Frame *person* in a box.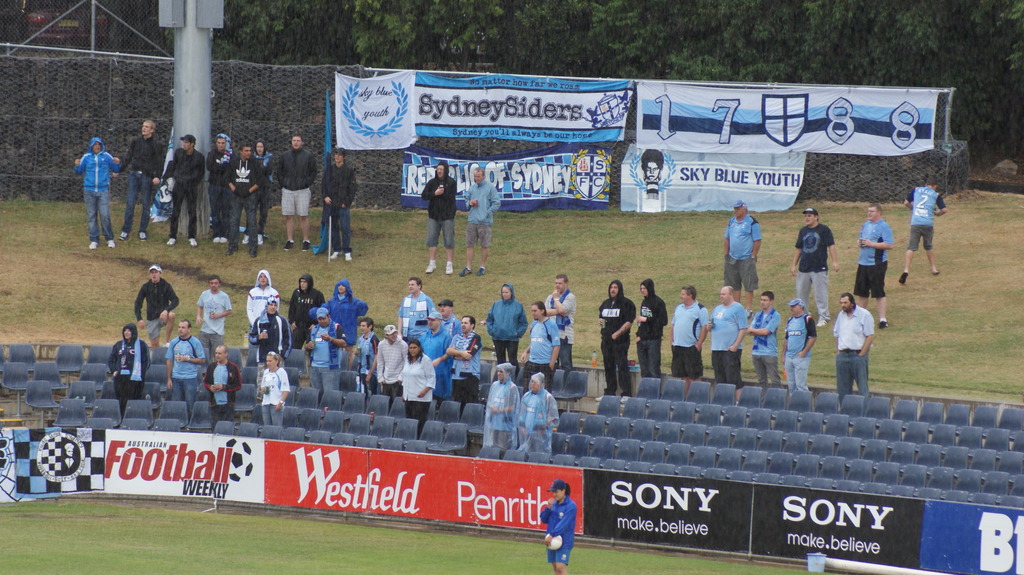
l=641, t=154, r=662, b=187.
